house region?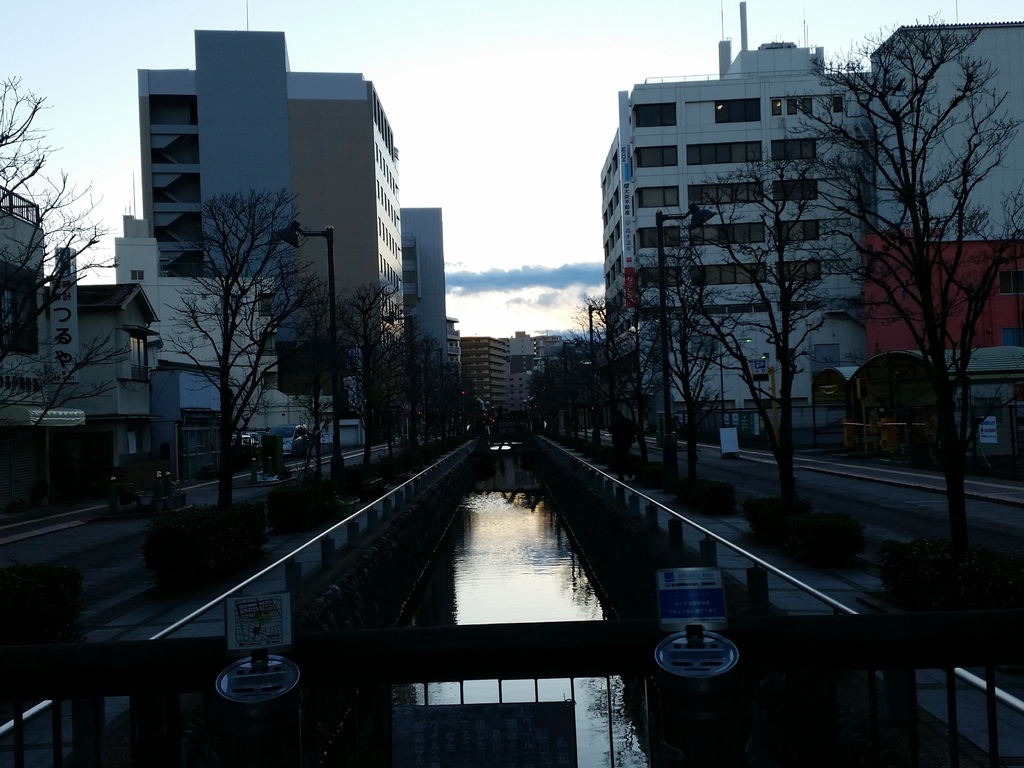
462/337/510/422
